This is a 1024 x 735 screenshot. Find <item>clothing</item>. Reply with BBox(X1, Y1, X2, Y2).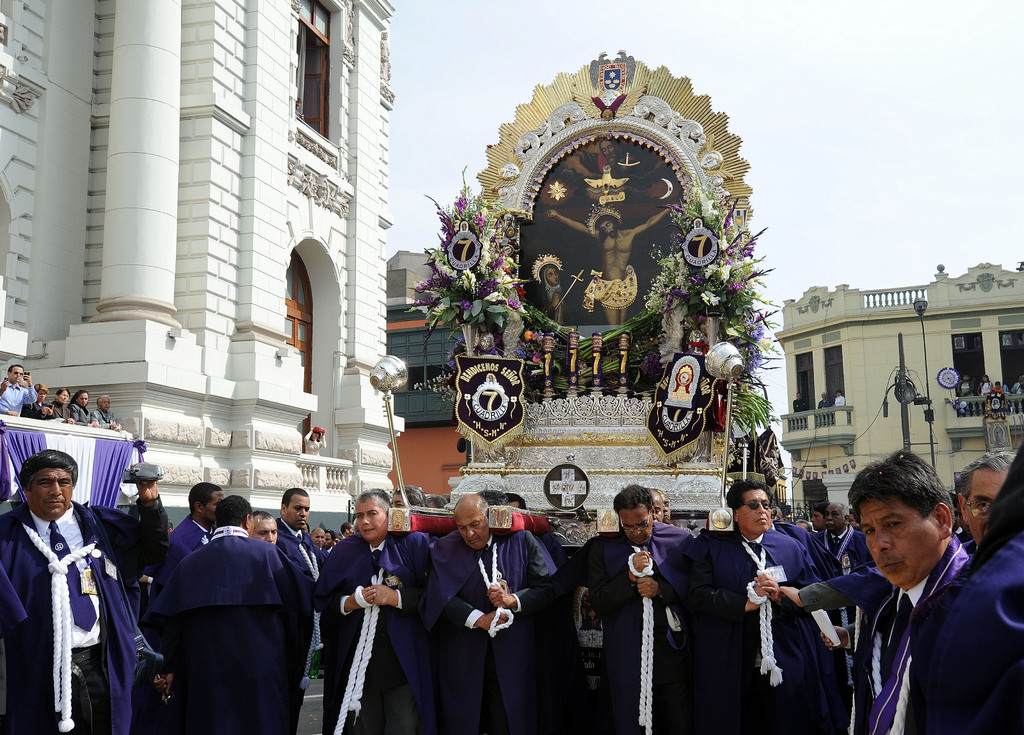
BBox(578, 535, 695, 723).
